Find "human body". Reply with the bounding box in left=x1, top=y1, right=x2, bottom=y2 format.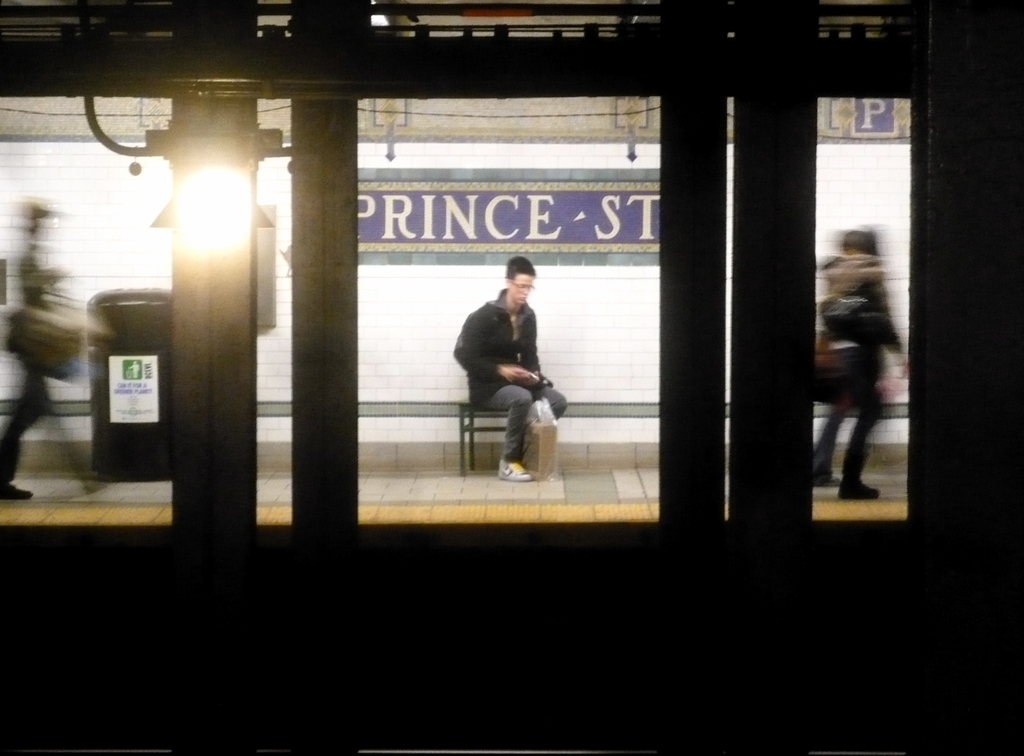
left=819, top=224, right=916, bottom=503.
